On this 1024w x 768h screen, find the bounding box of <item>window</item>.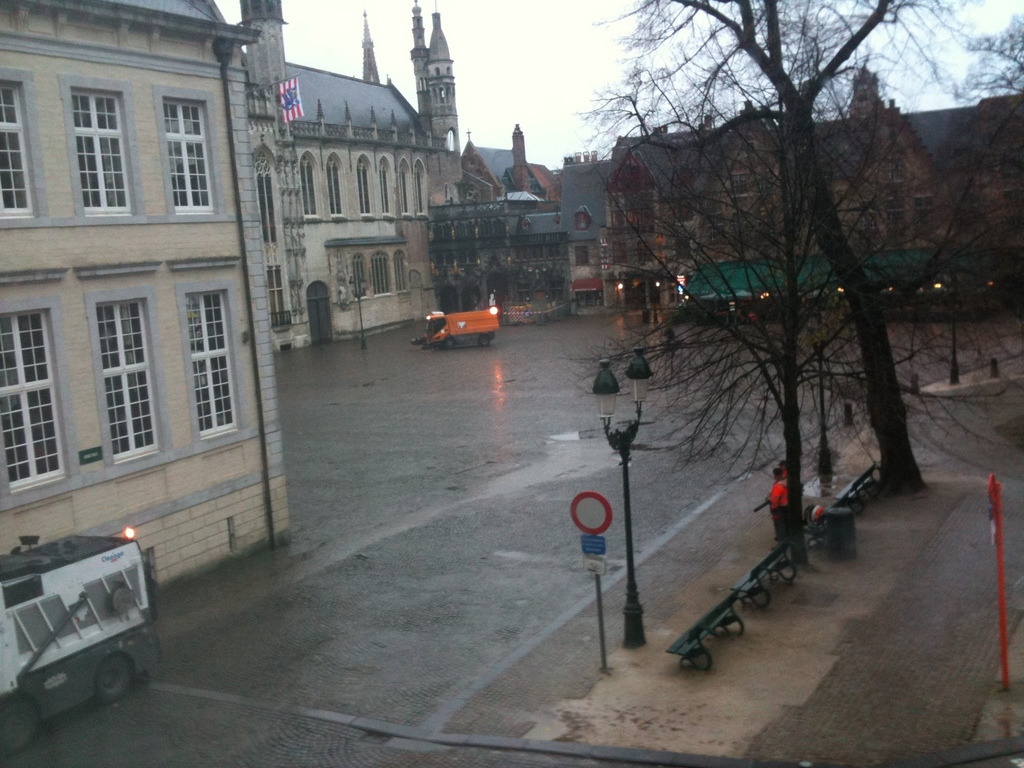
Bounding box: locate(636, 237, 652, 262).
